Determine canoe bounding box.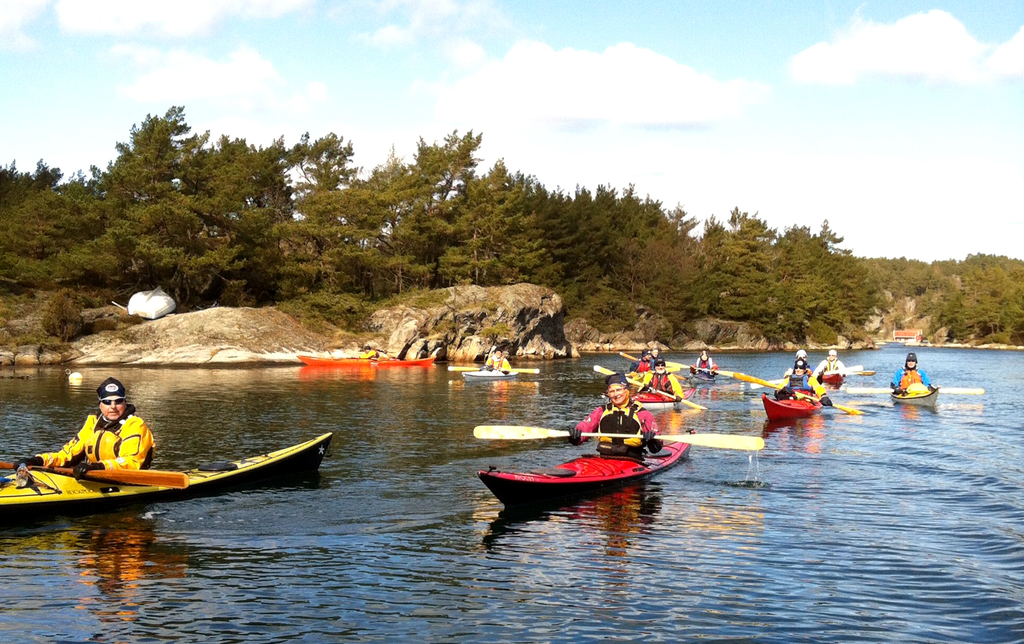
Determined: {"x1": 296, "y1": 355, "x2": 437, "y2": 367}.
